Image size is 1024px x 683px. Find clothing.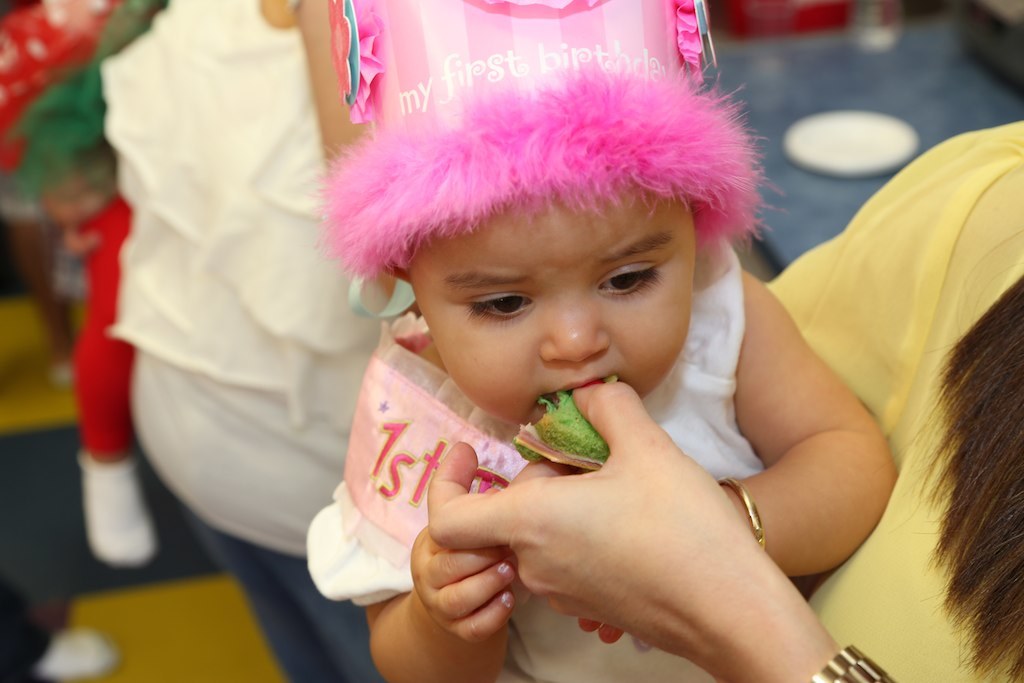
[297, 228, 765, 682].
